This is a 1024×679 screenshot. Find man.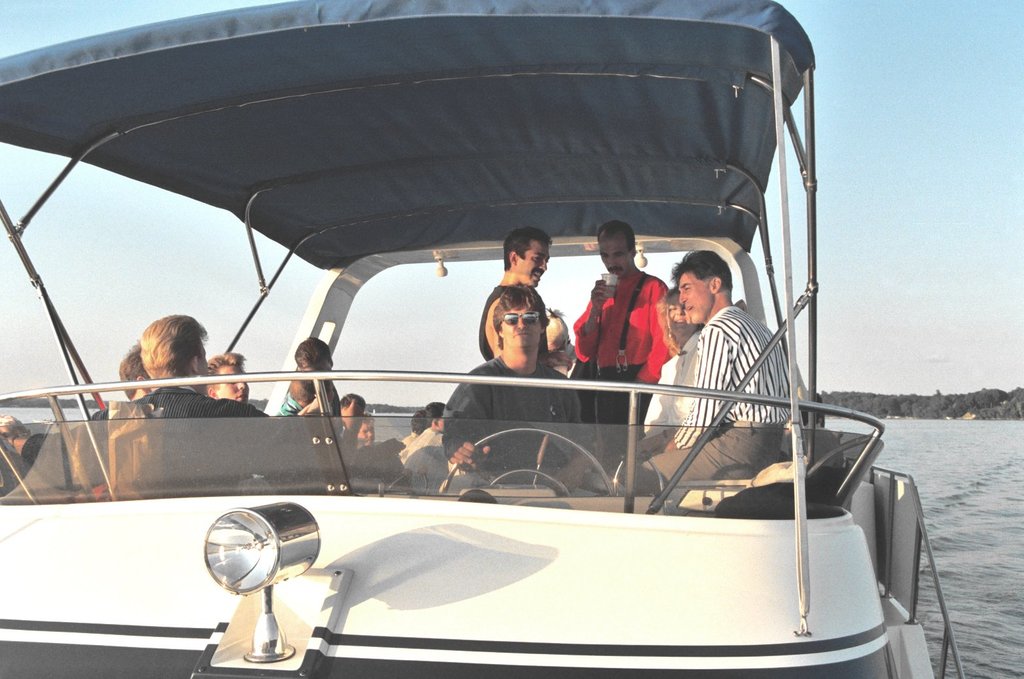
Bounding box: crop(404, 396, 448, 462).
